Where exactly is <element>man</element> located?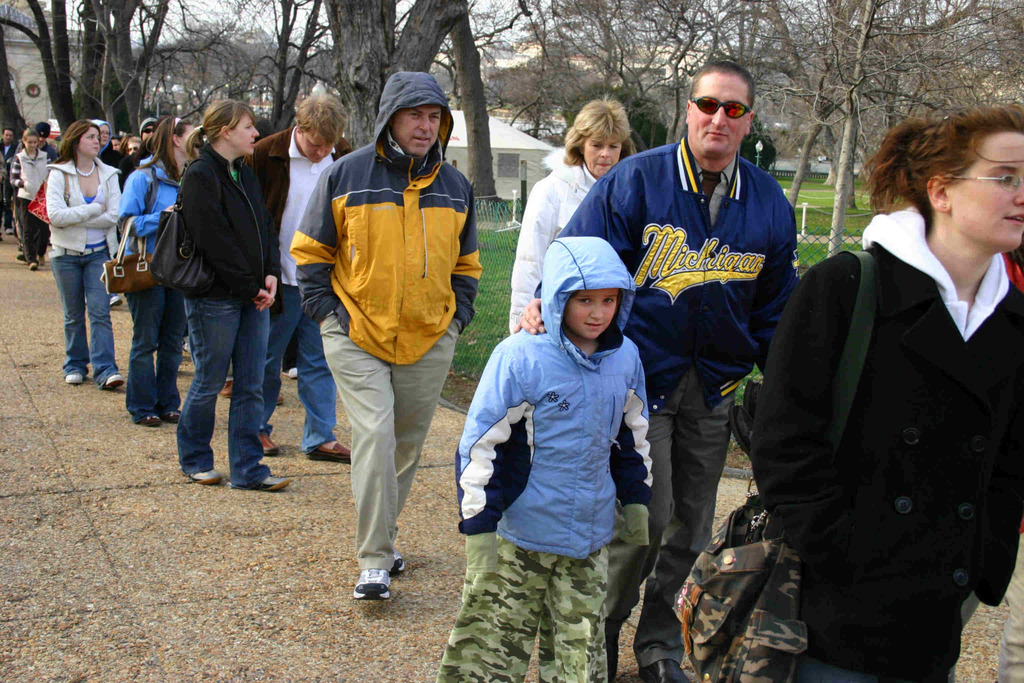
Its bounding box is {"x1": 280, "y1": 63, "x2": 490, "y2": 600}.
